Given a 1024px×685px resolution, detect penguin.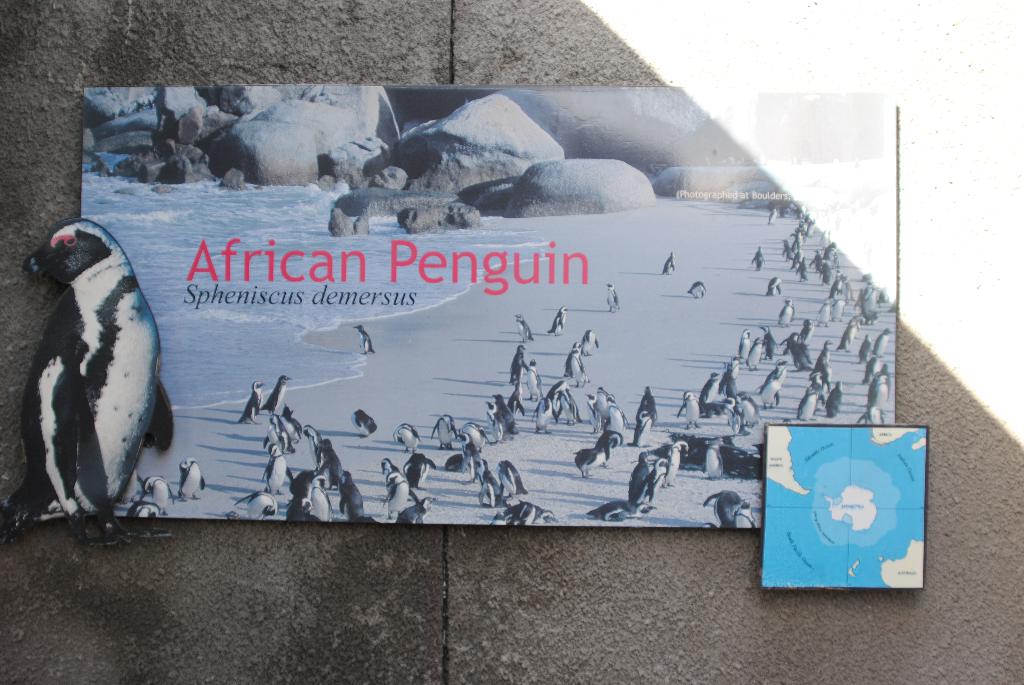
265 374 291 416.
